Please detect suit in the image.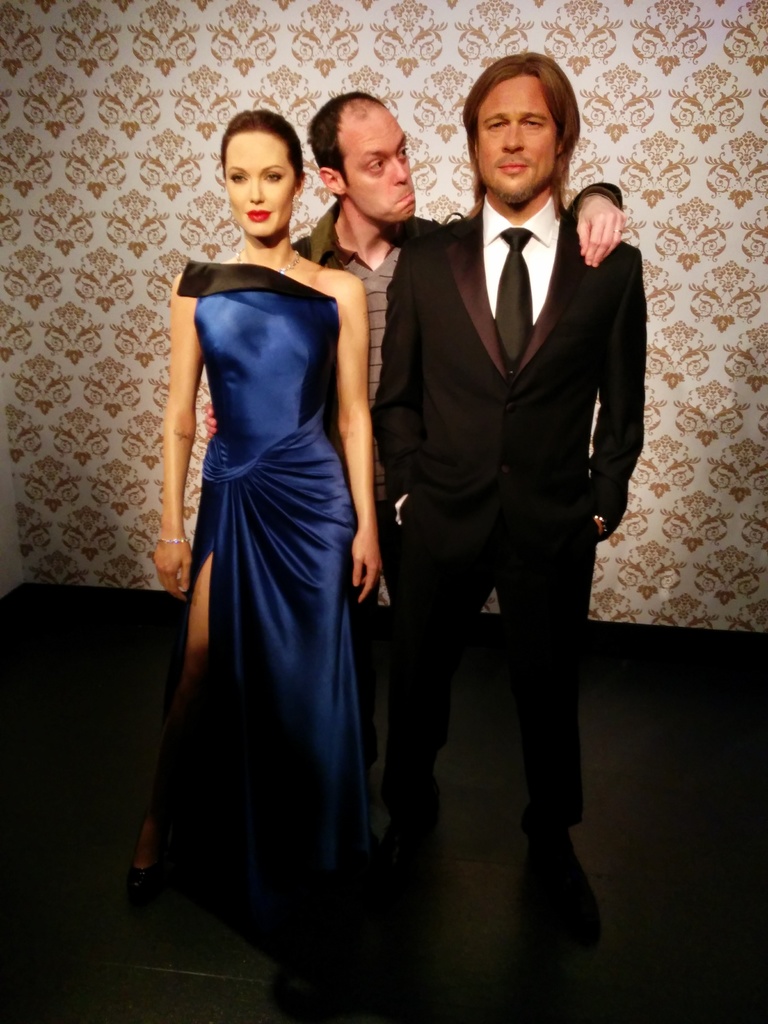
rect(375, 188, 650, 911).
